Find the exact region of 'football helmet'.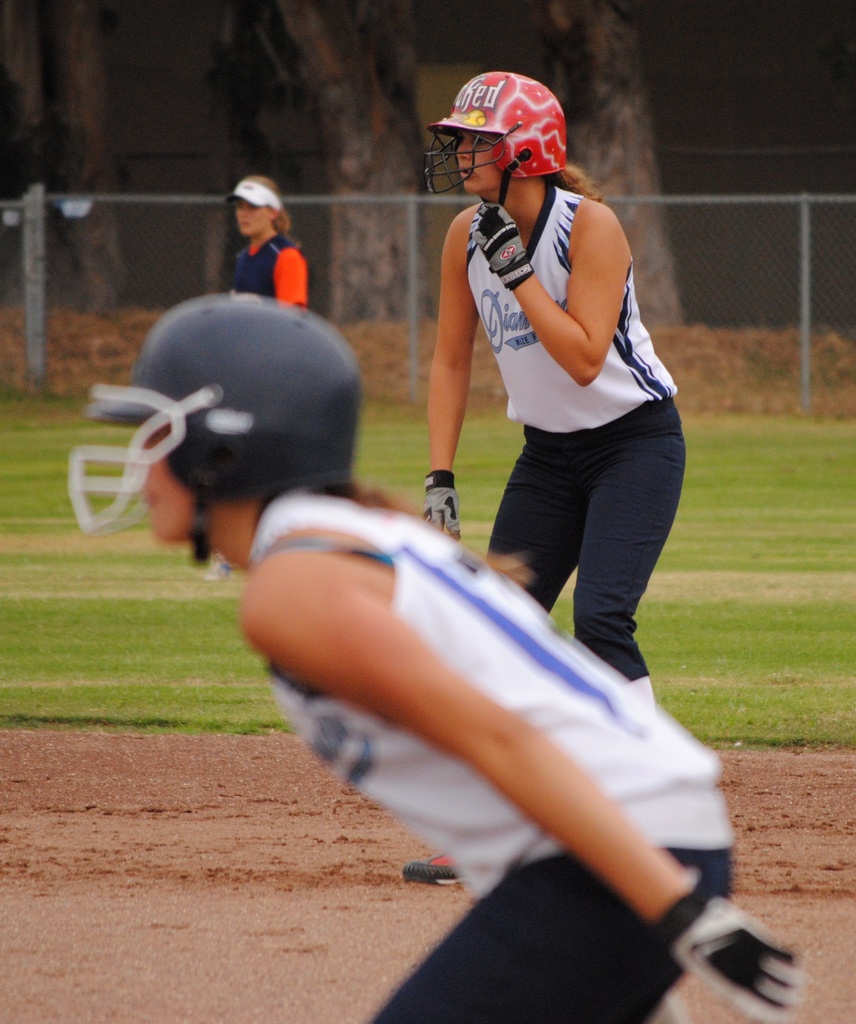
Exact region: rect(61, 294, 361, 574).
